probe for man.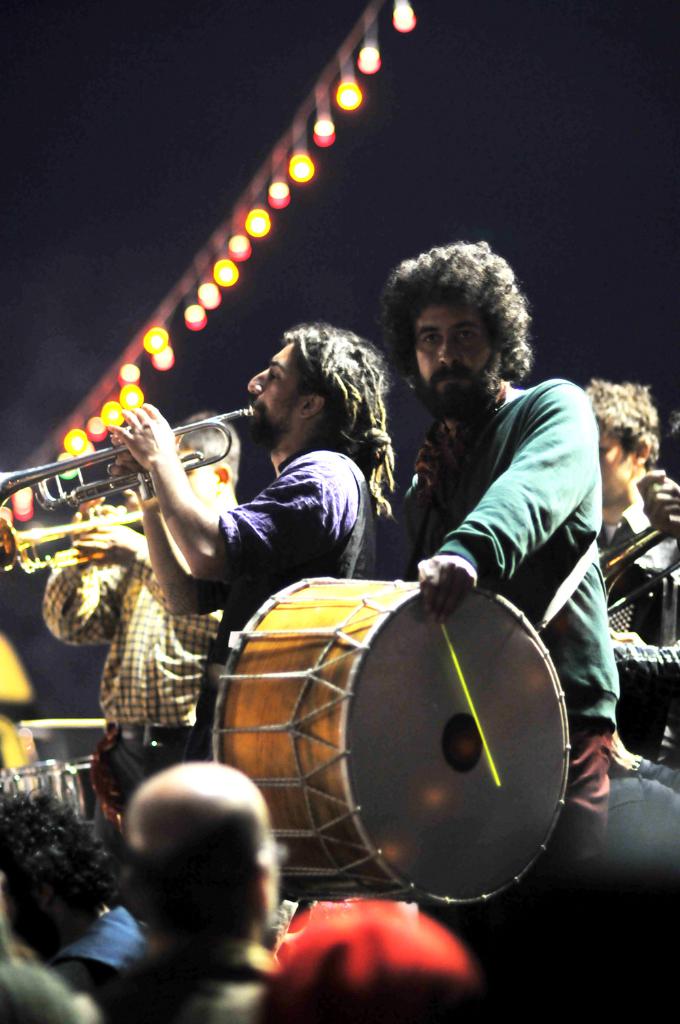
Probe result: 361 278 616 816.
